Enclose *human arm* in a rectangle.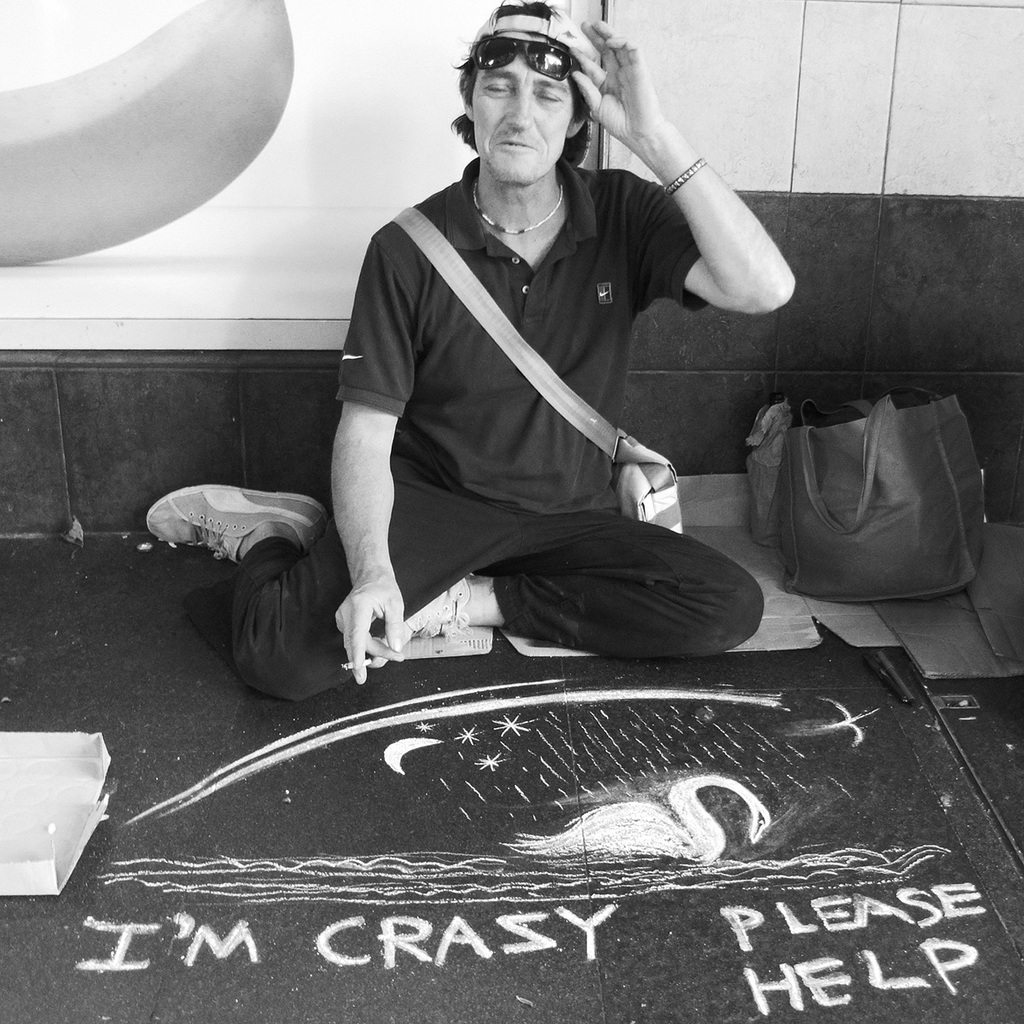
crop(330, 218, 436, 689).
